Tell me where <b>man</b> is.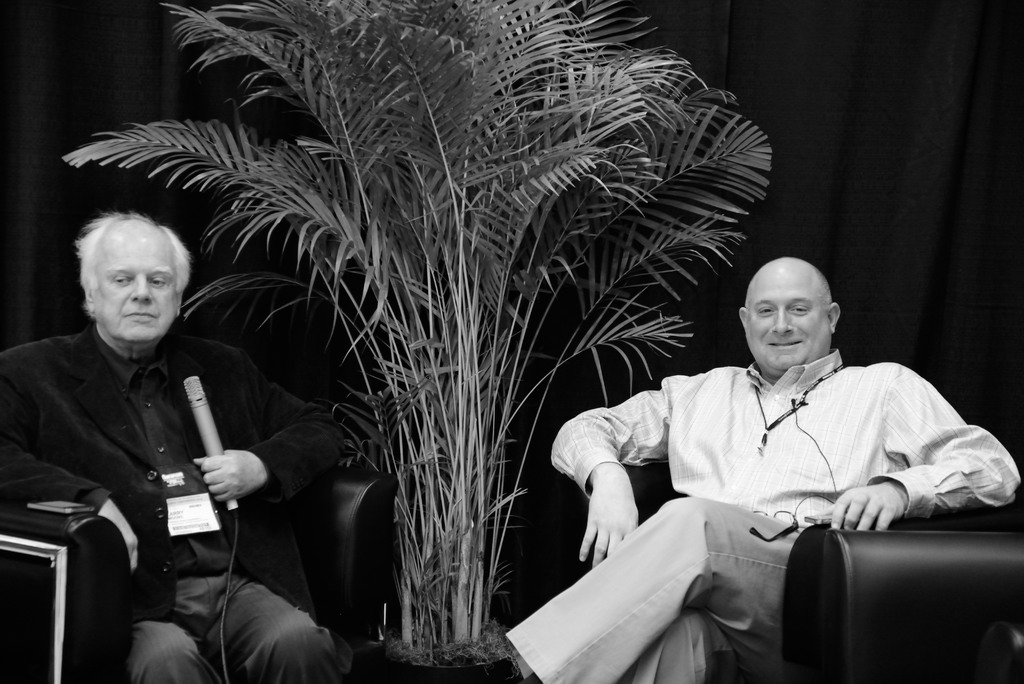
<b>man</b> is at (532, 265, 1021, 674).
